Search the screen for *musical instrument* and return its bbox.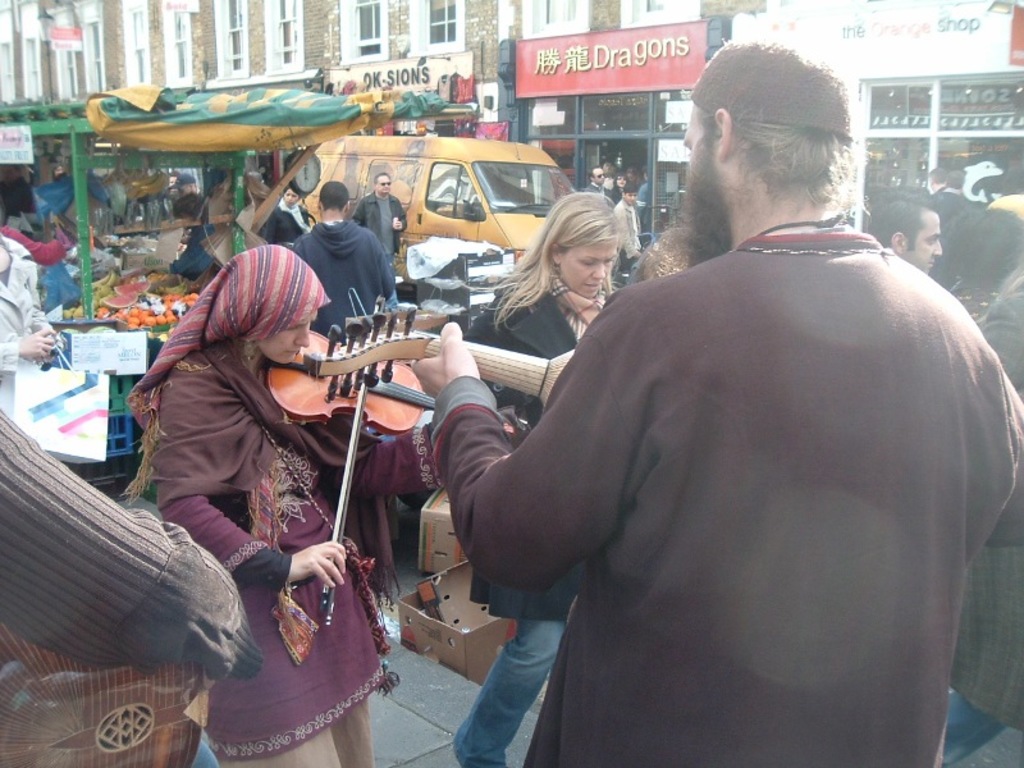
Found: l=214, t=259, r=436, b=650.
